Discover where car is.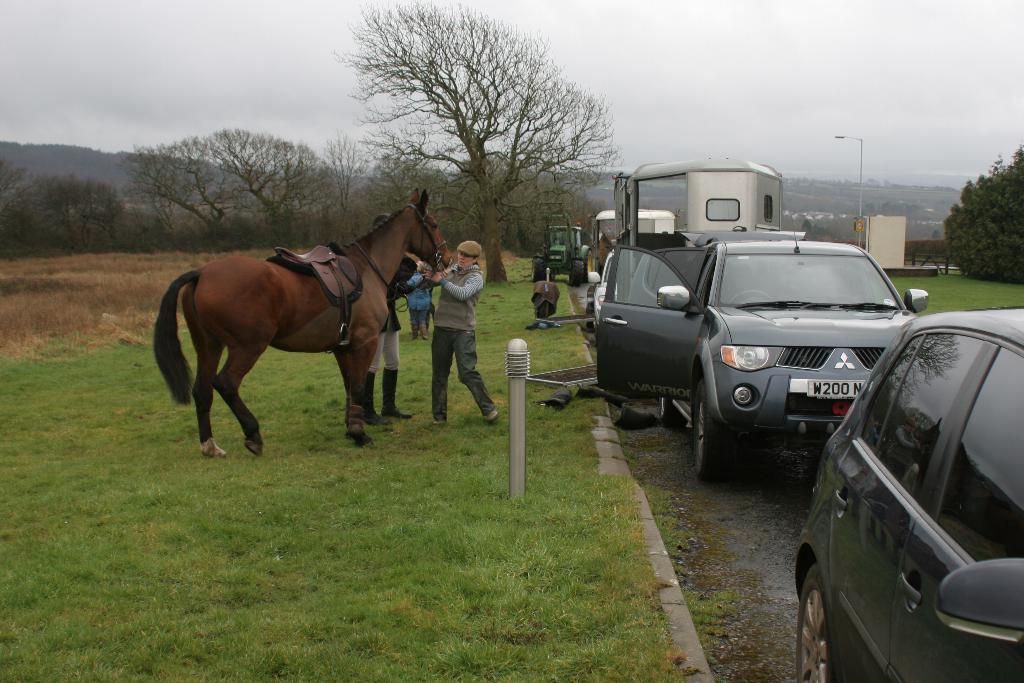
Discovered at [589, 251, 618, 337].
